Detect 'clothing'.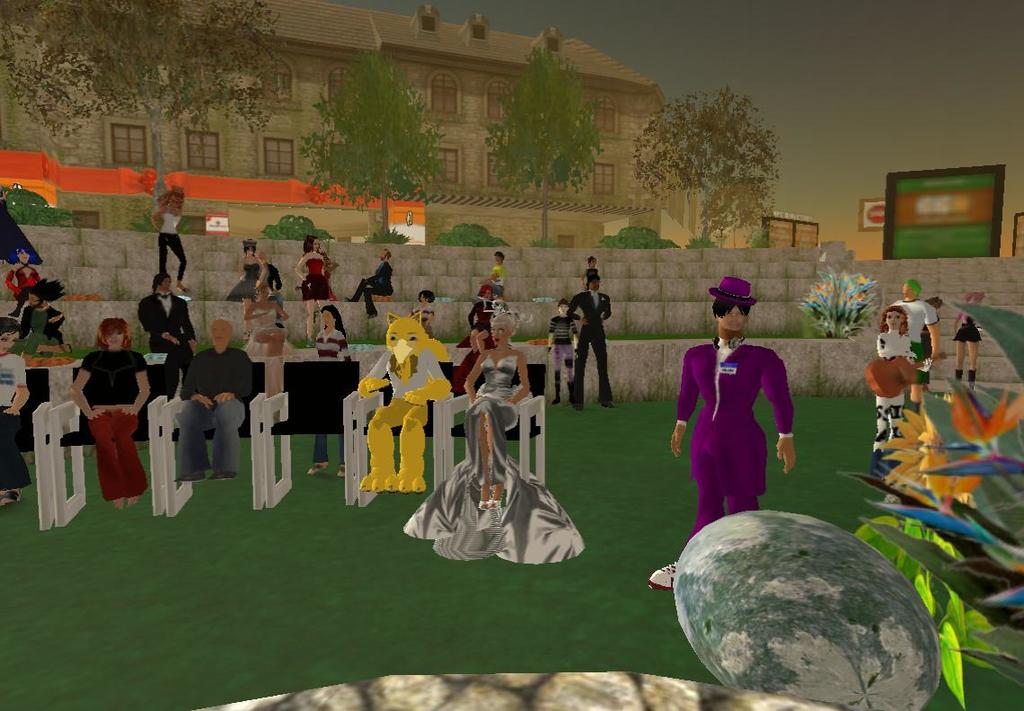
Detected at bbox=[893, 299, 938, 384].
